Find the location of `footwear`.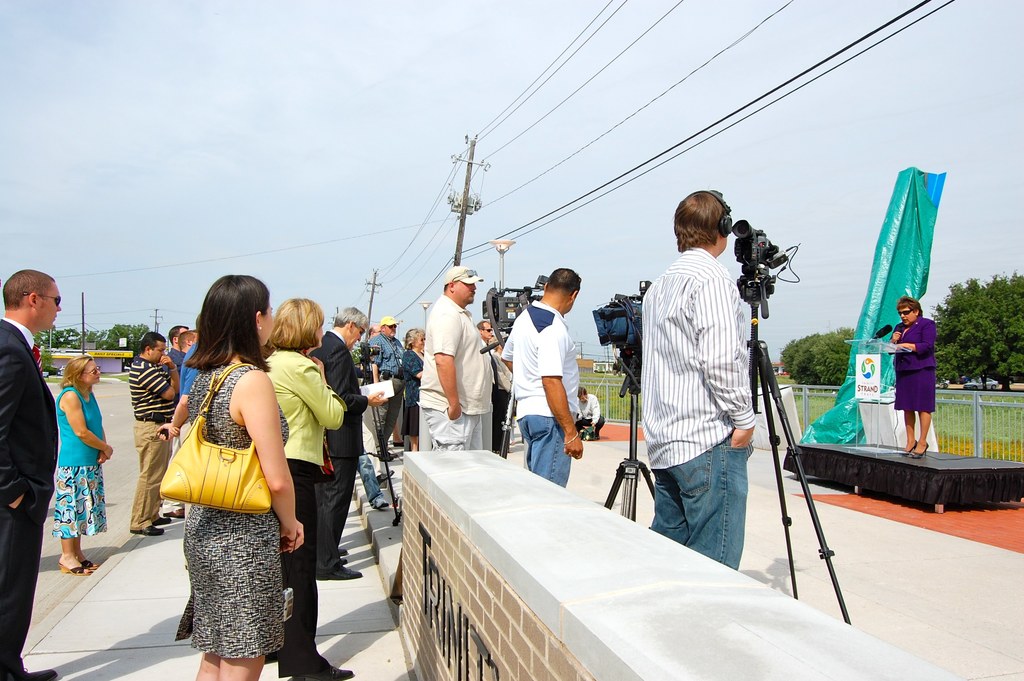
Location: Rect(913, 439, 931, 457).
